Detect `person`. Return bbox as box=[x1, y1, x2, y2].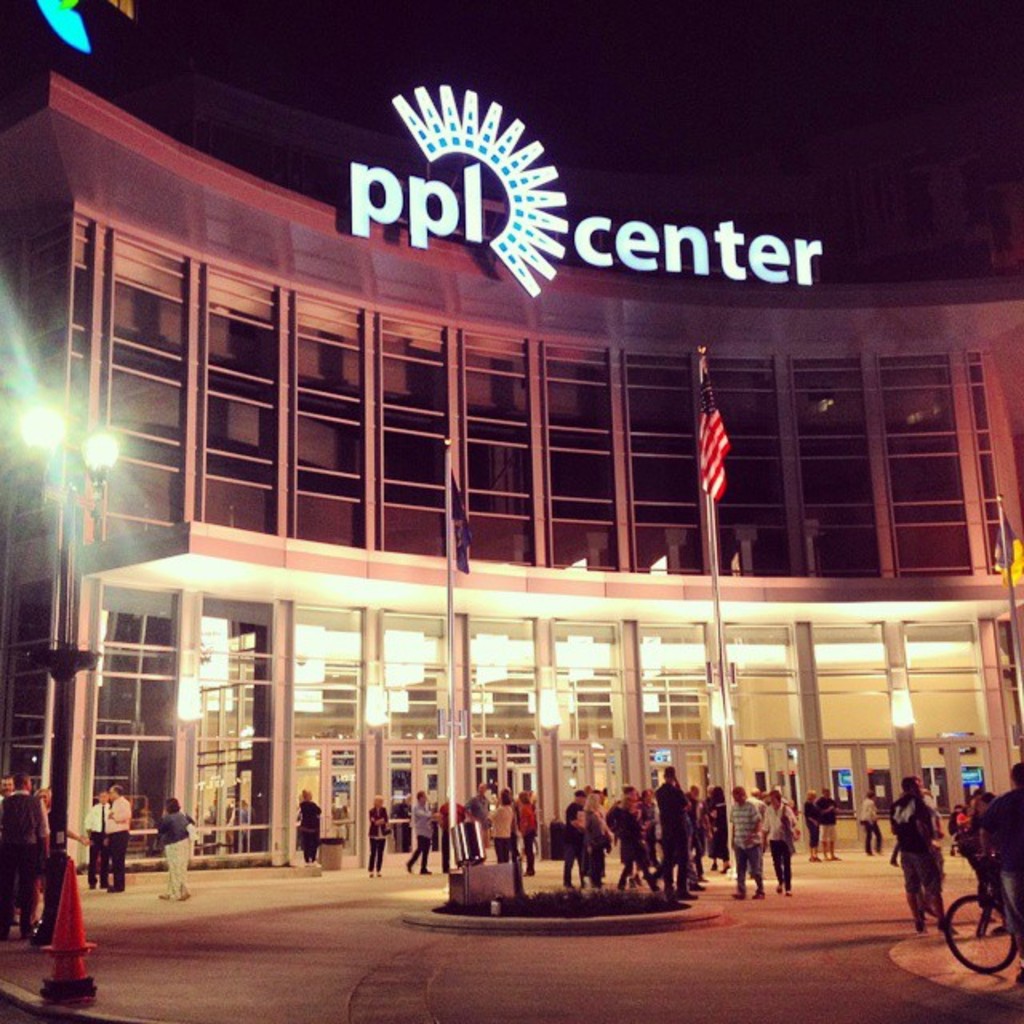
box=[157, 794, 200, 907].
